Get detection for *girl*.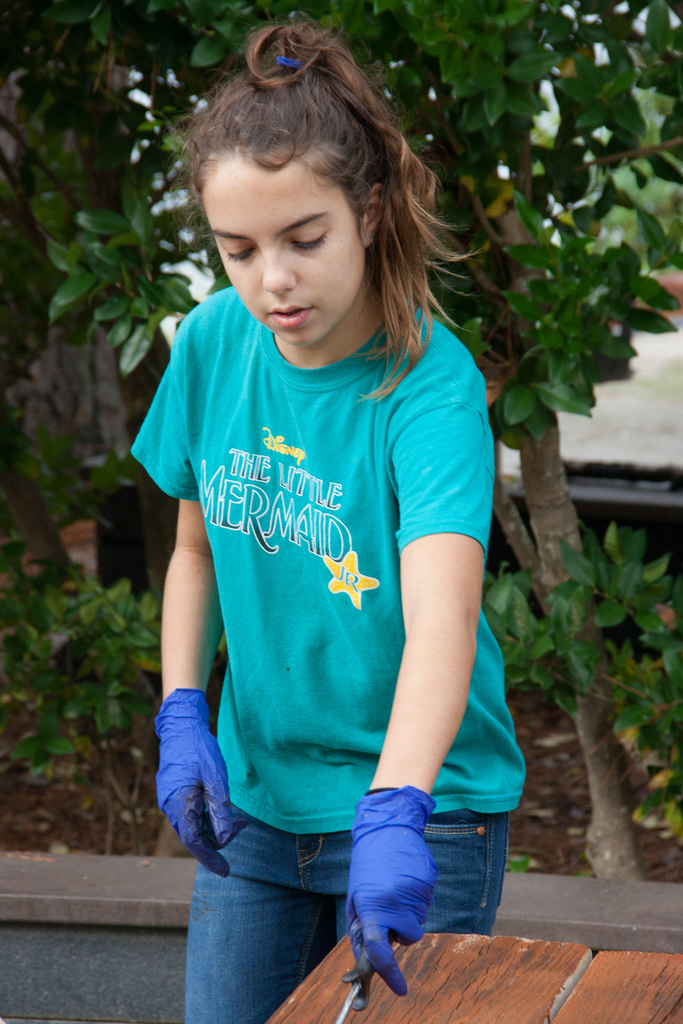
Detection: x1=129 y1=15 x2=527 y2=1023.
